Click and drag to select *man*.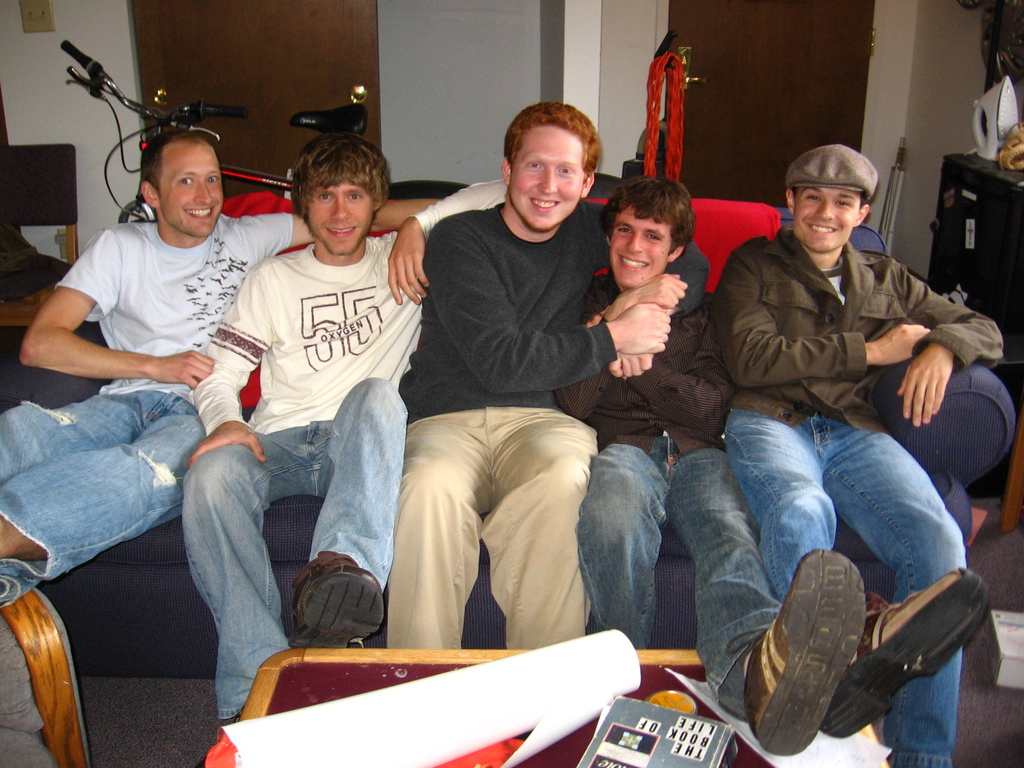
Selection: pyautogui.locateOnScreen(574, 179, 870, 756).
